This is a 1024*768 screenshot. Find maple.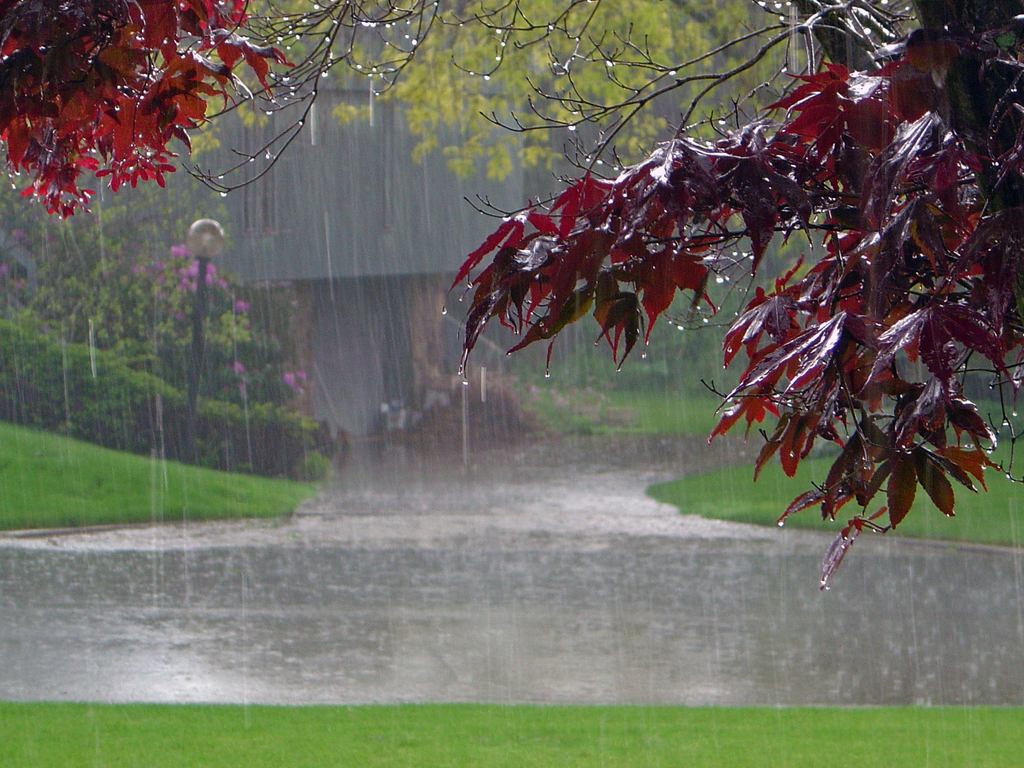
Bounding box: <box>0,161,327,478</box>.
